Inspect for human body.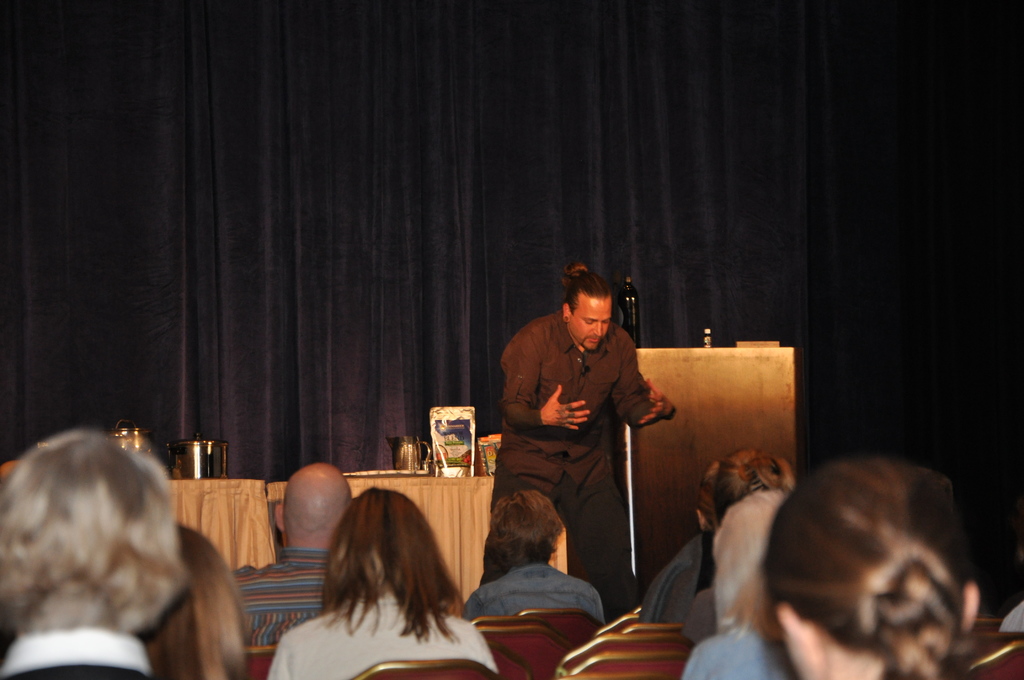
Inspection: (x1=268, y1=484, x2=493, y2=679).
